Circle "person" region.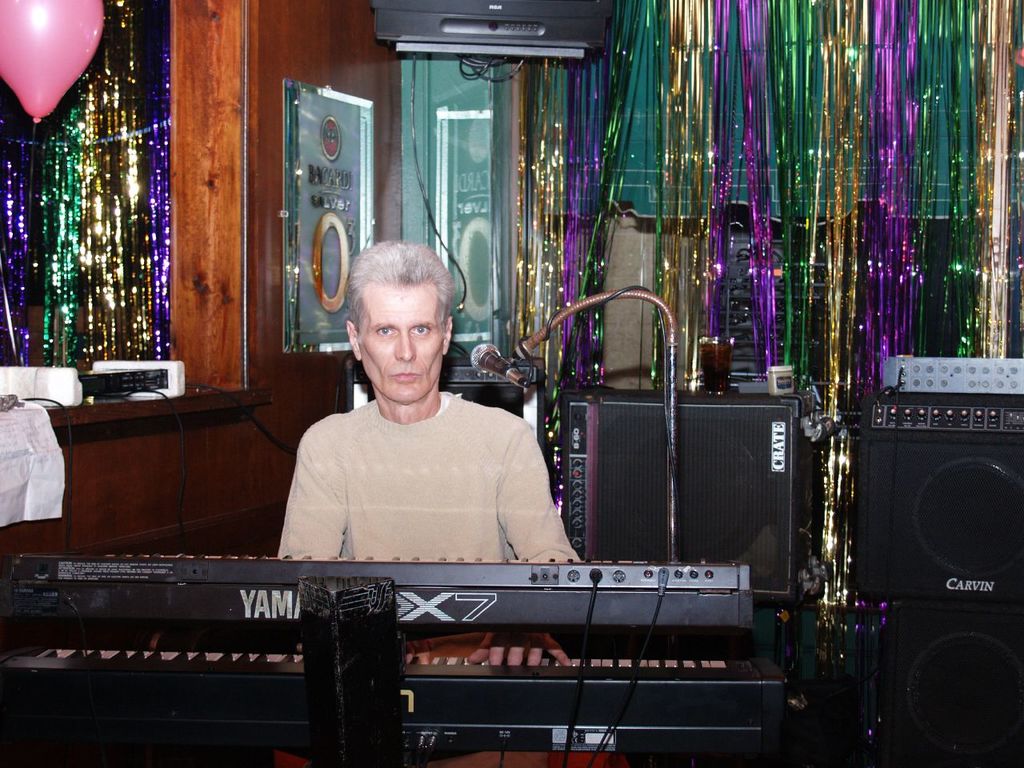
Region: box(270, 242, 583, 664).
